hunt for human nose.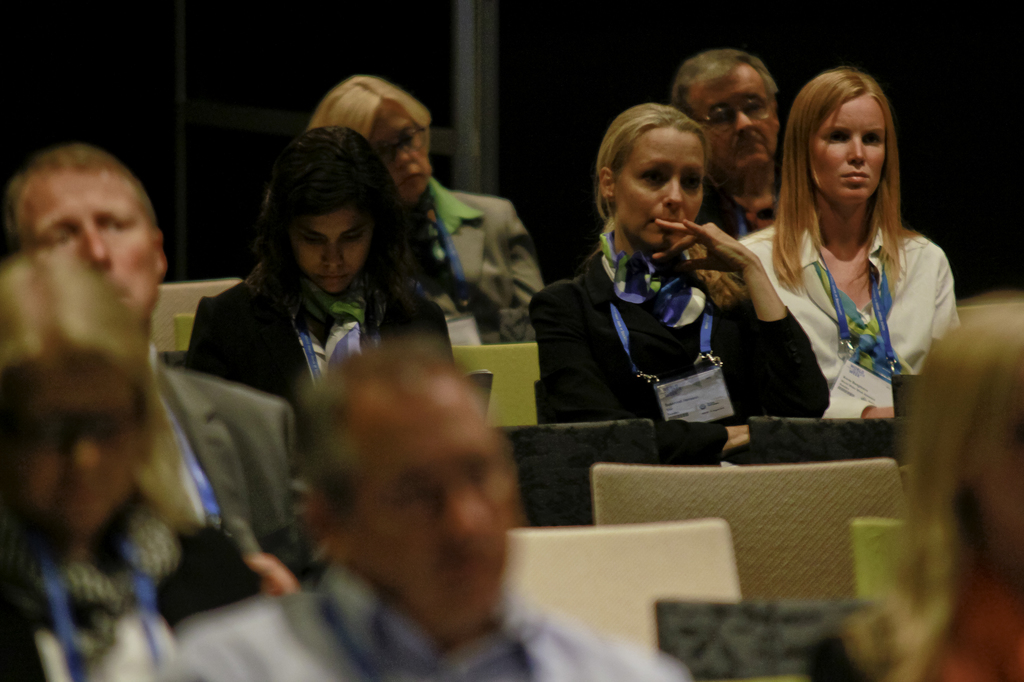
Hunted down at rect(846, 134, 866, 163).
